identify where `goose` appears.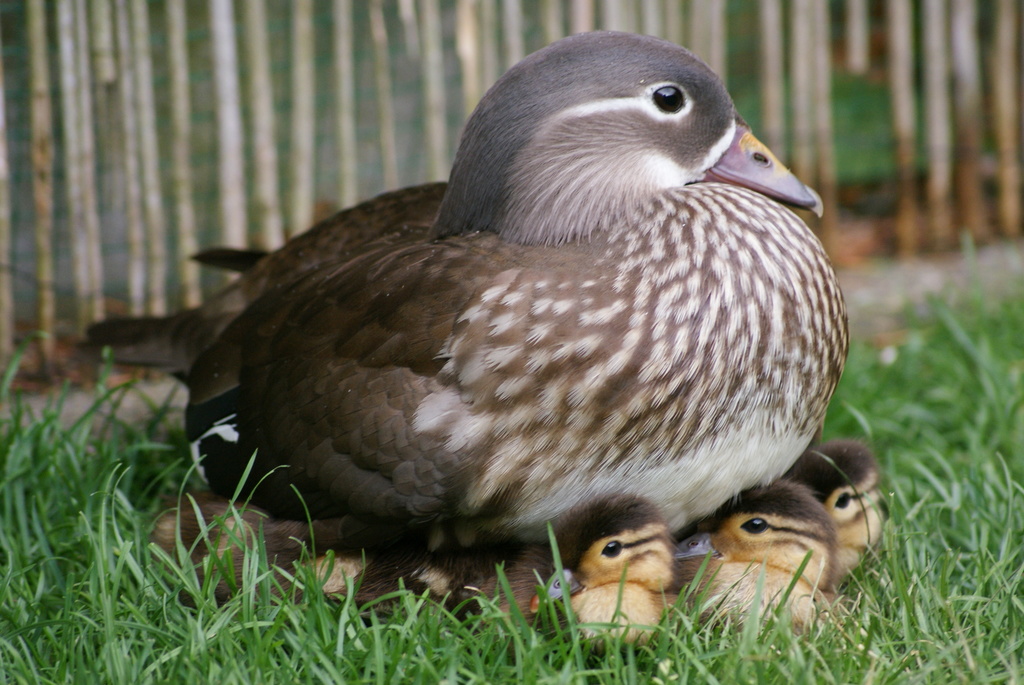
Appears at 120:54:865:645.
